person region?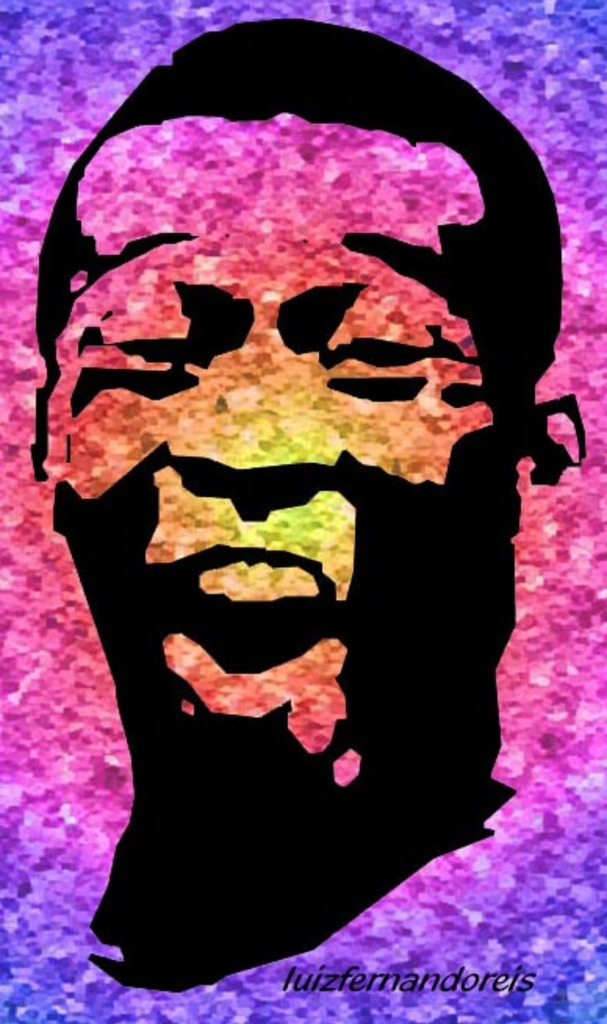
locate(27, 14, 588, 996)
